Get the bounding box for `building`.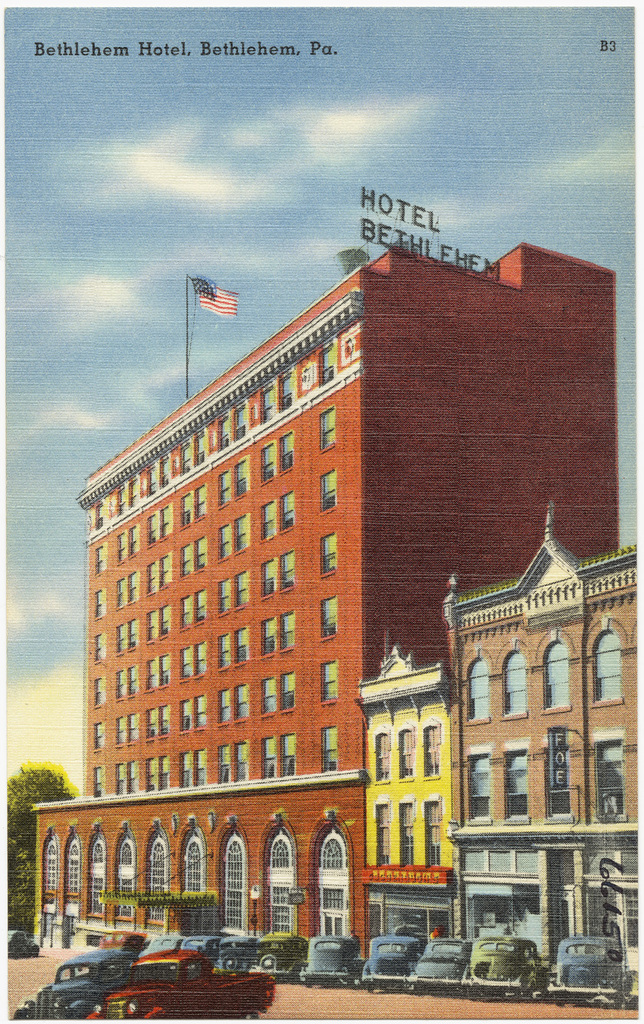
(444,494,643,963).
